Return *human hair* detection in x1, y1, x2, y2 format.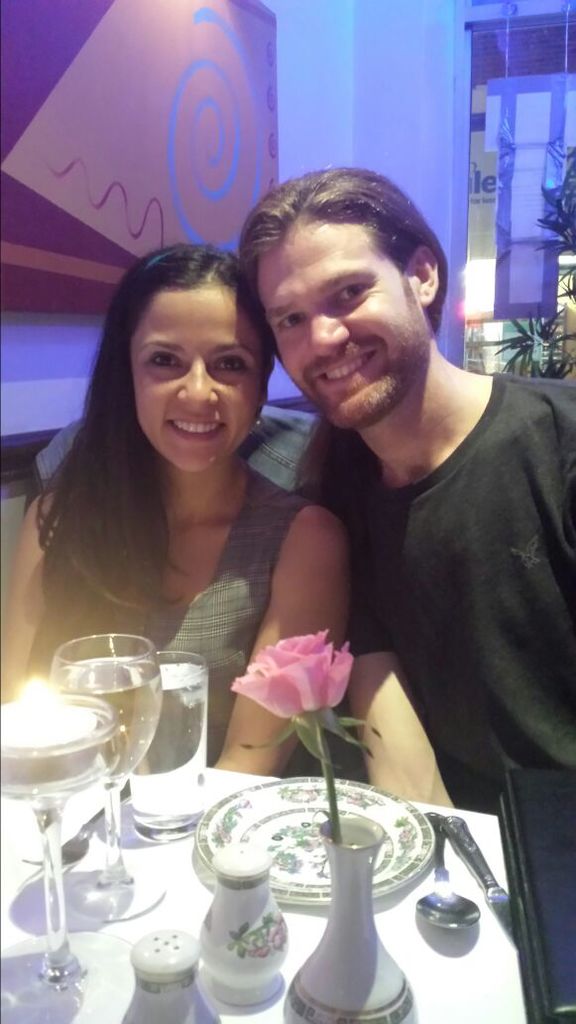
240, 155, 448, 347.
